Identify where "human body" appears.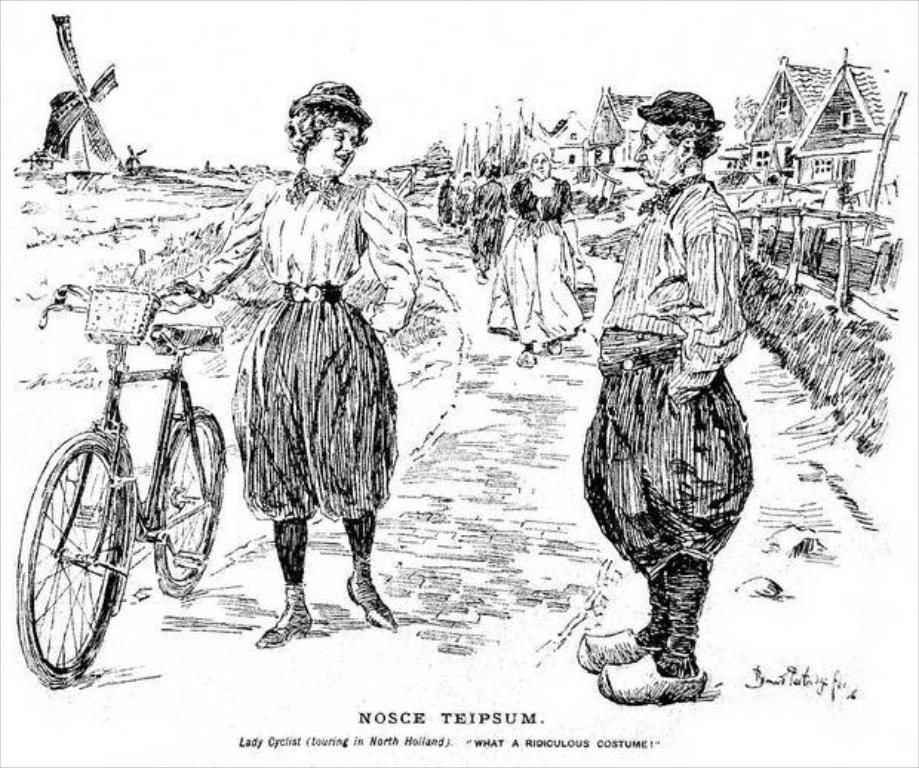
Appears at bbox(470, 178, 508, 279).
